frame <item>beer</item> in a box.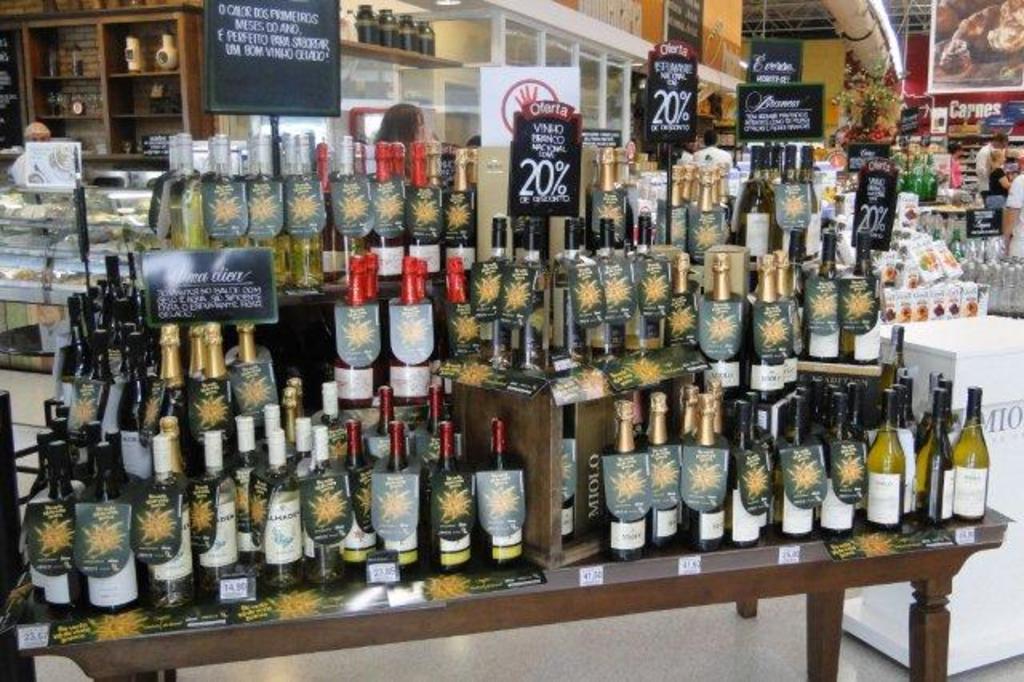
box(485, 211, 528, 378).
